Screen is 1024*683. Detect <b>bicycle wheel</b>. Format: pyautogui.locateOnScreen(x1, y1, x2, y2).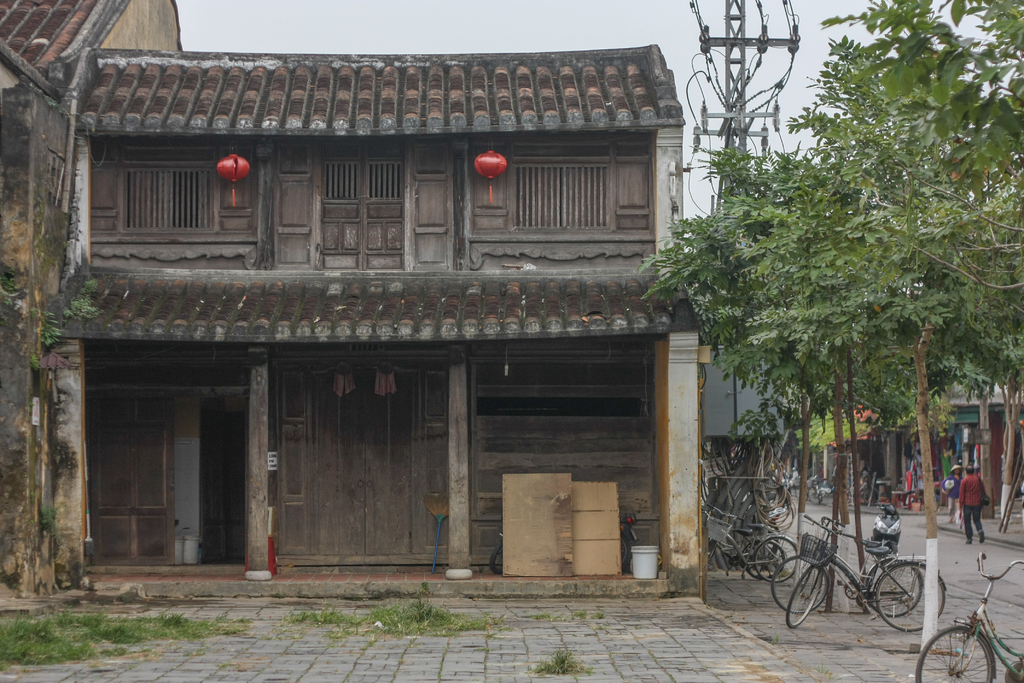
pyautogui.locateOnScreen(753, 534, 799, 585).
